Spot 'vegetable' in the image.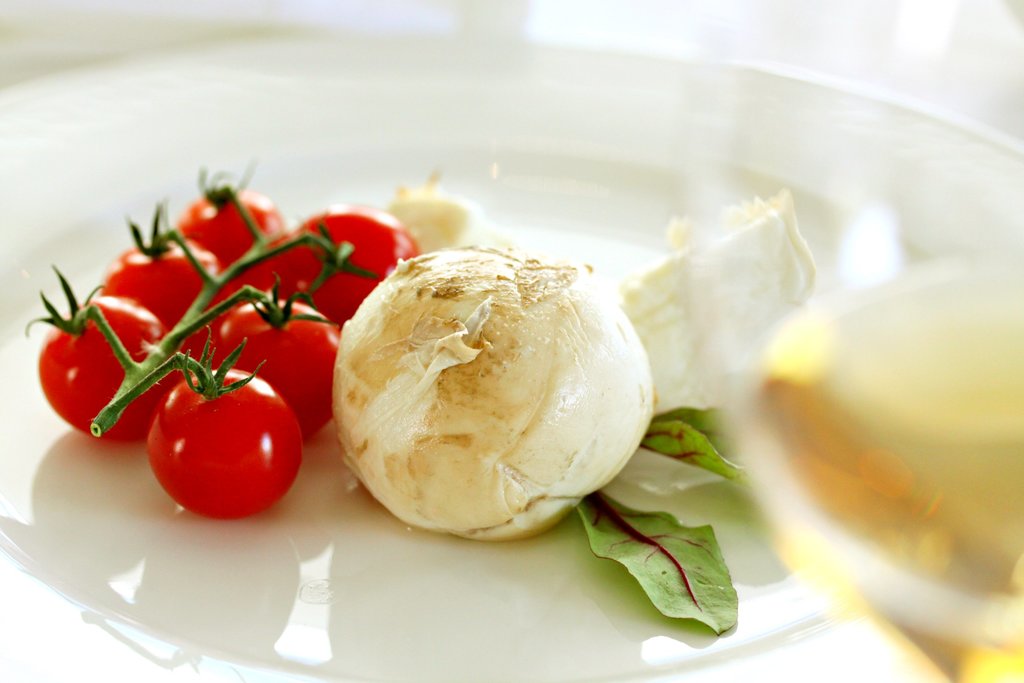
'vegetable' found at l=615, t=190, r=820, b=415.
